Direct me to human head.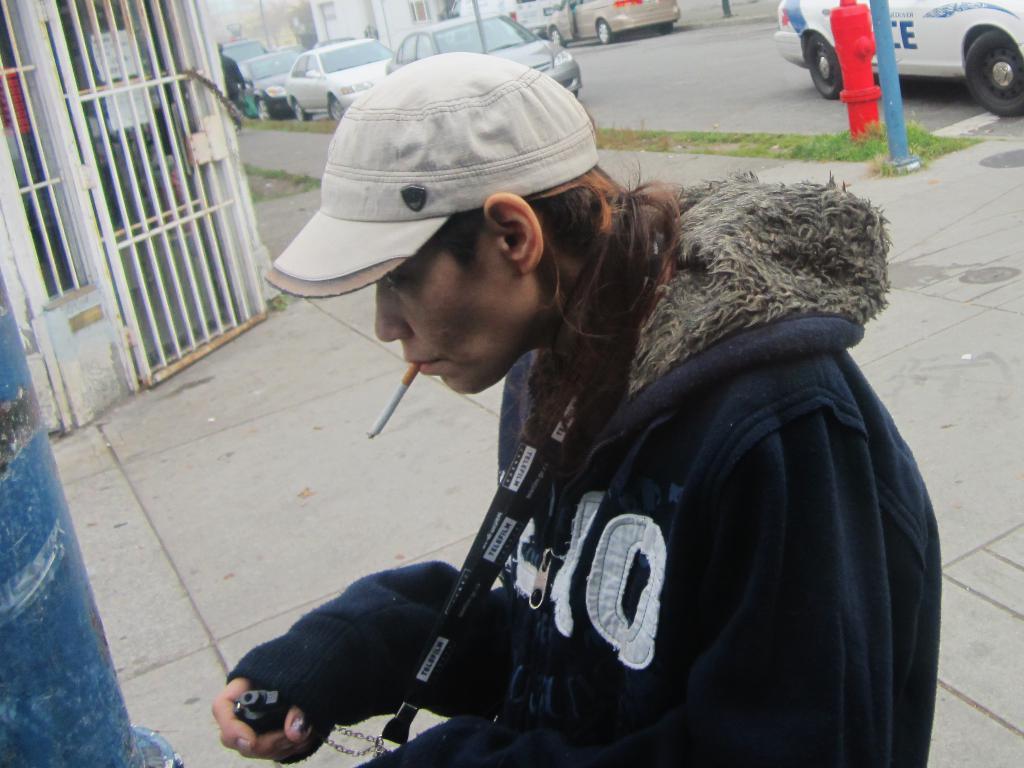
Direction: box=[271, 48, 596, 428].
